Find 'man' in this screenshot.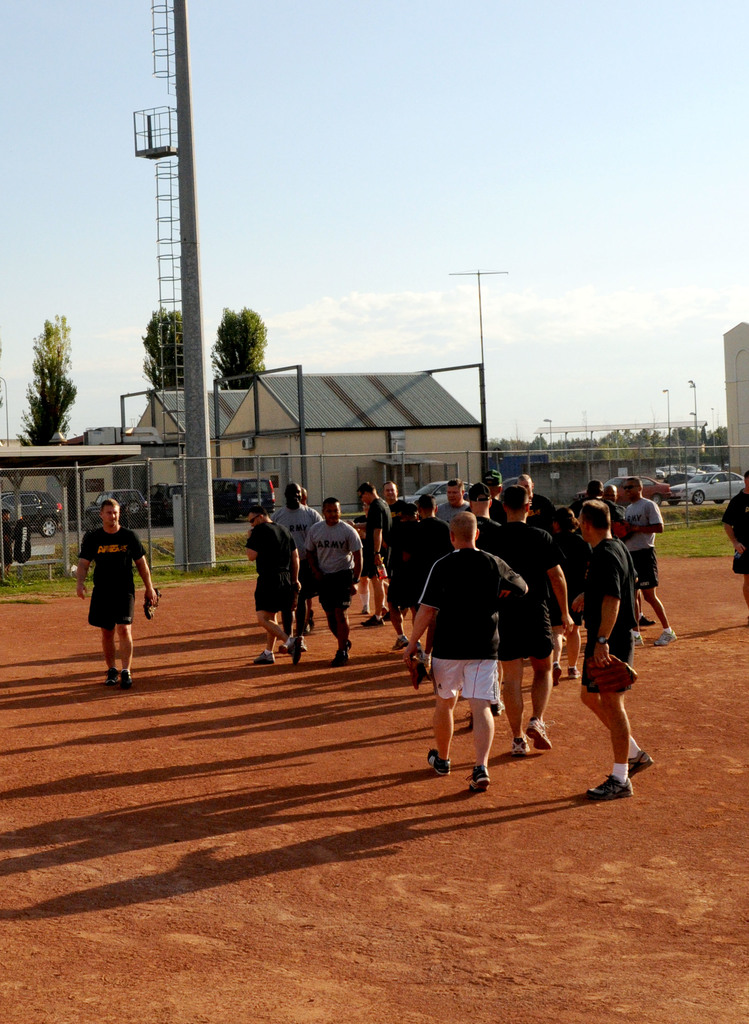
The bounding box for 'man' is select_region(445, 476, 467, 538).
